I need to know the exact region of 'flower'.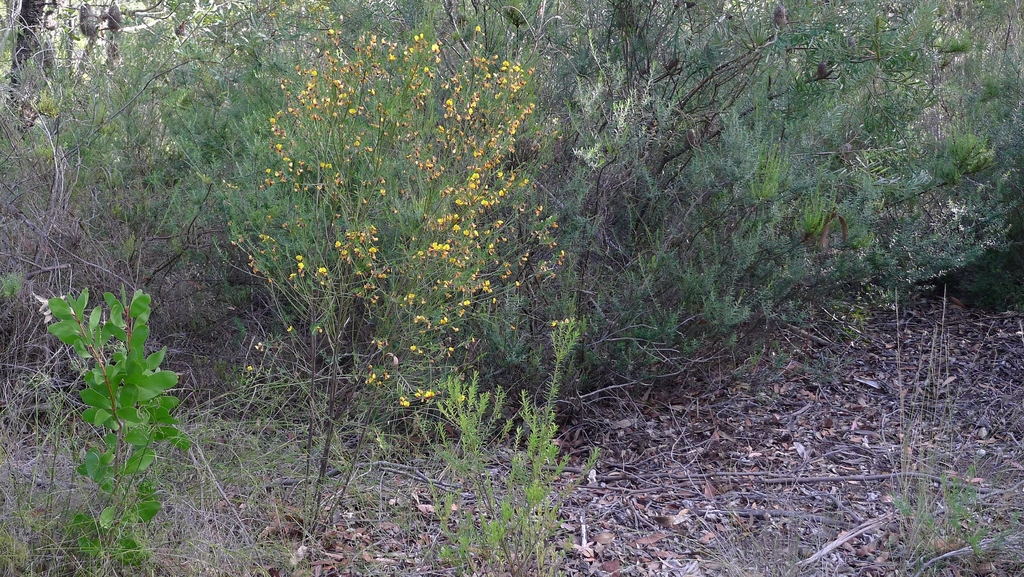
Region: (408,345,419,355).
